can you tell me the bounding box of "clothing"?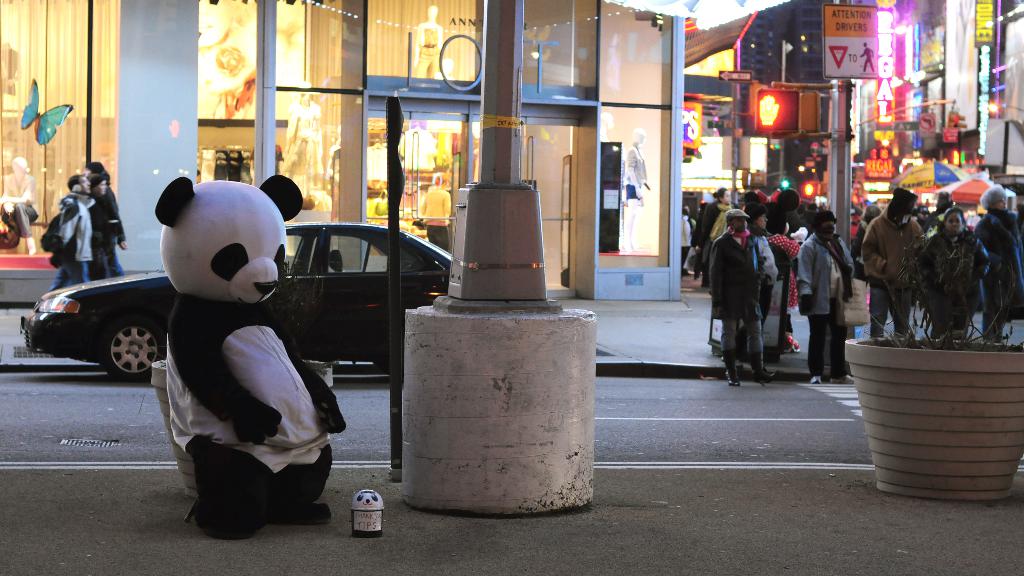
(x1=88, y1=195, x2=118, y2=278).
